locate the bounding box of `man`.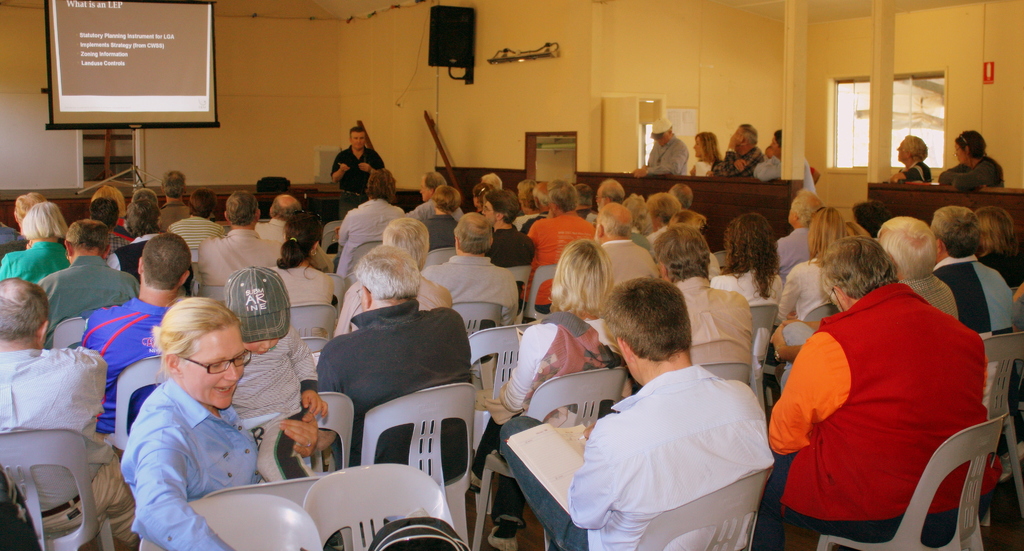
Bounding box: crop(0, 281, 140, 550).
